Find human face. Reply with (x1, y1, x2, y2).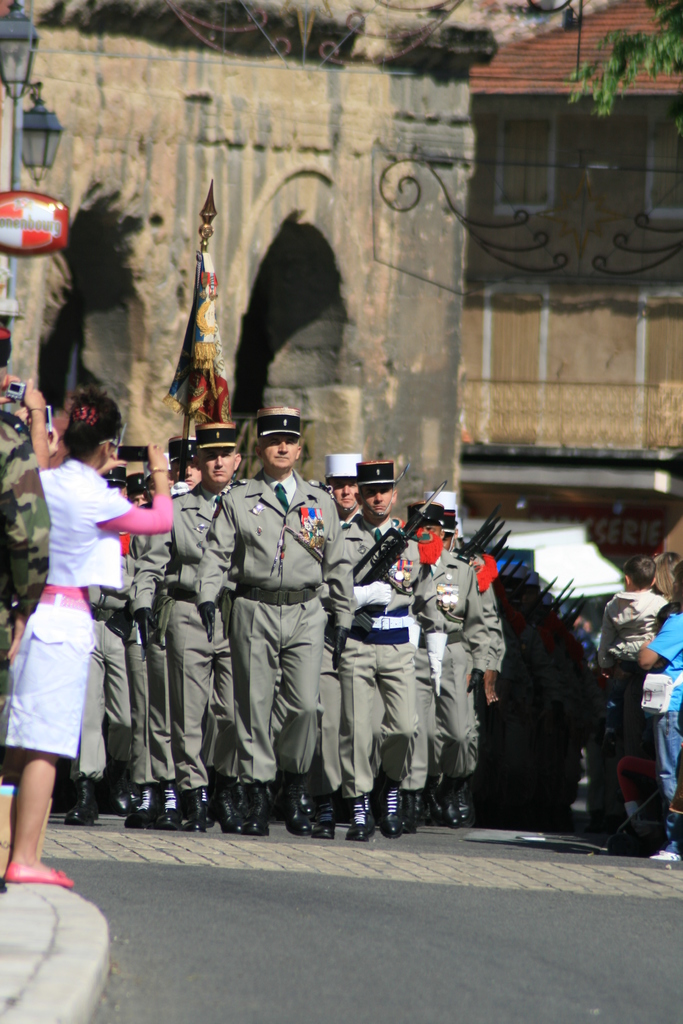
(363, 490, 393, 518).
